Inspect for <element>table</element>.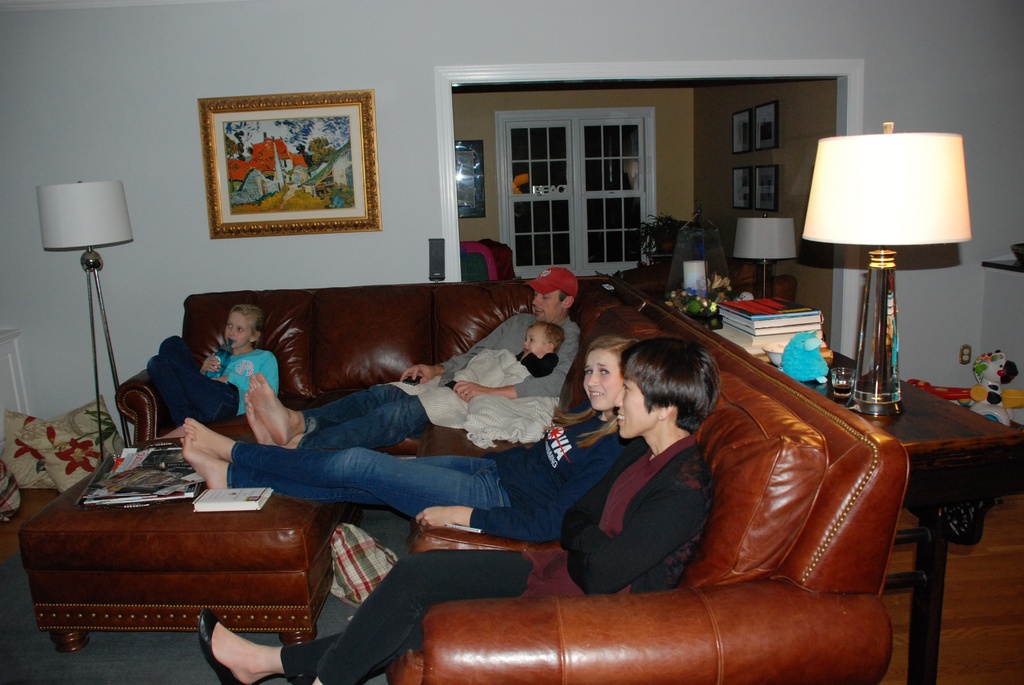
Inspection: left=734, top=331, right=1020, bottom=634.
